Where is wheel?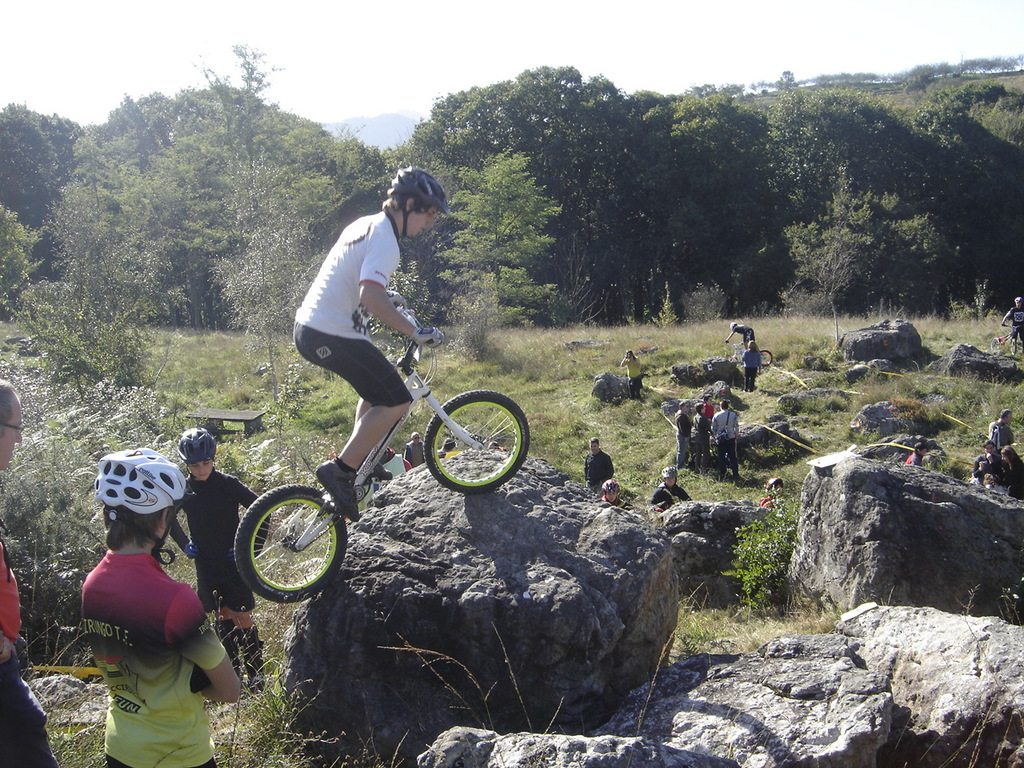
rect(425, 390, 531, 492).
